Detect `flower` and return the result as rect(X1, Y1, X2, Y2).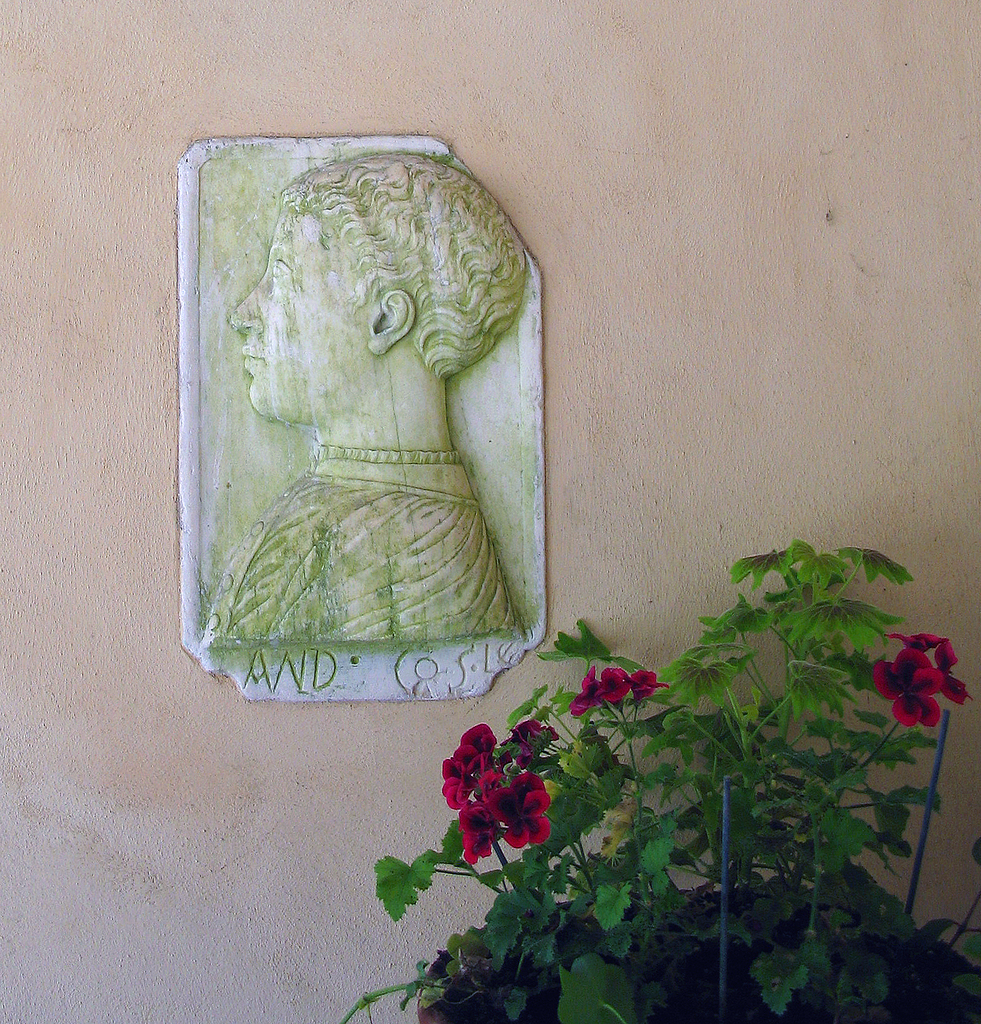
rect(873, 623, 978, 728).
